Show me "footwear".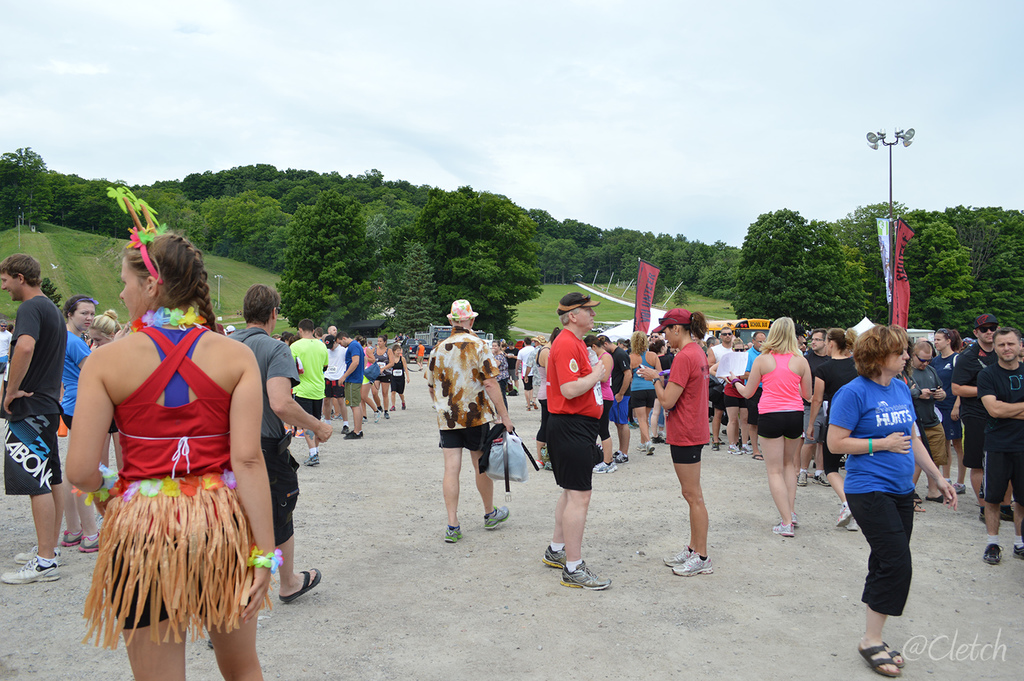
"footwear" is here: region(344, 427, 363, 440).
